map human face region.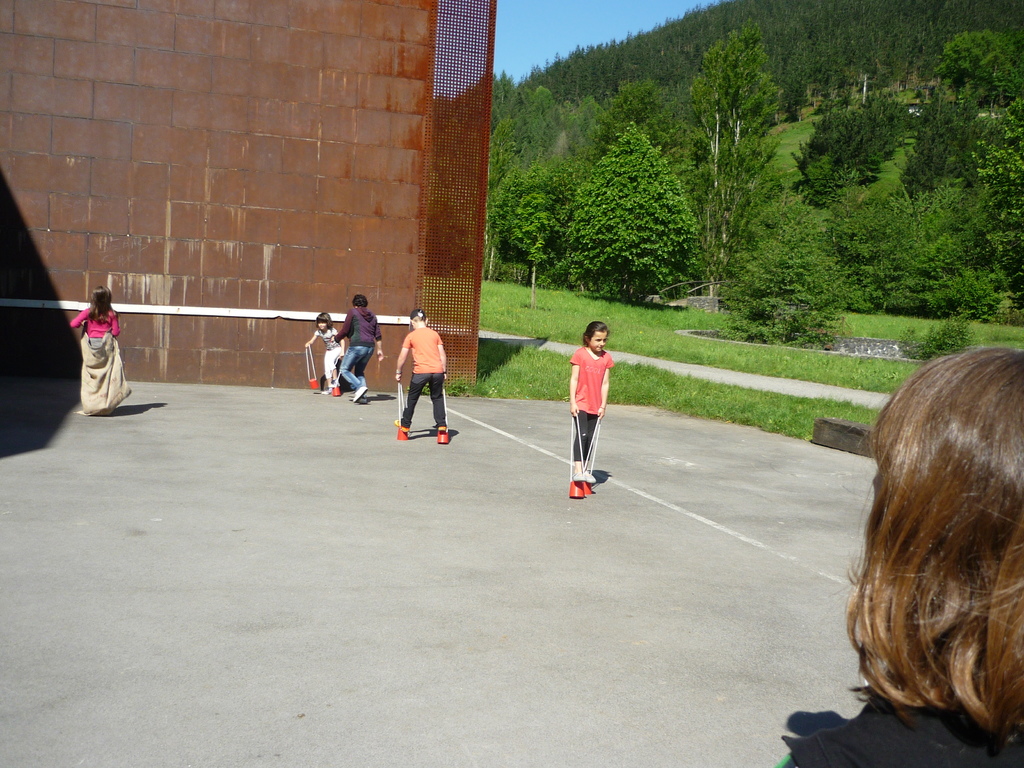
Mapped to crop(319, 323, 326, 328).
